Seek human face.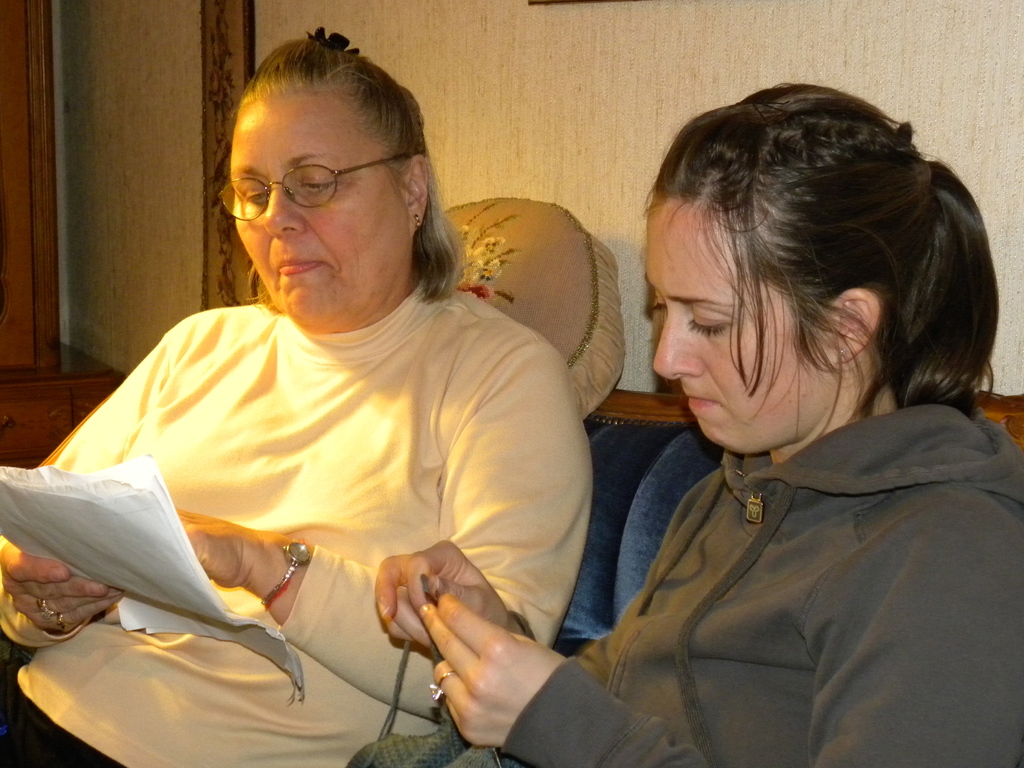
<box>228,94,412,312</box>.
